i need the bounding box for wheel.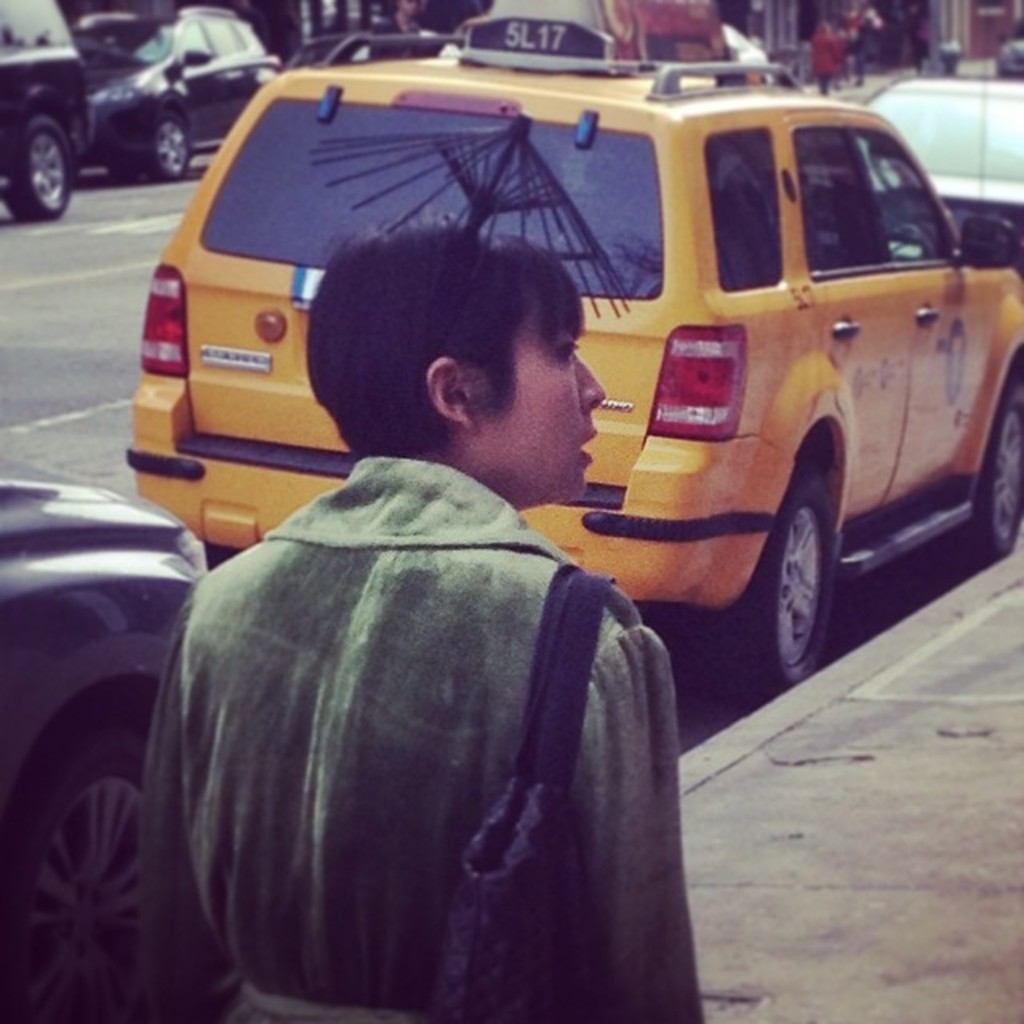
Here it is: (766, 450, 866, 672).
